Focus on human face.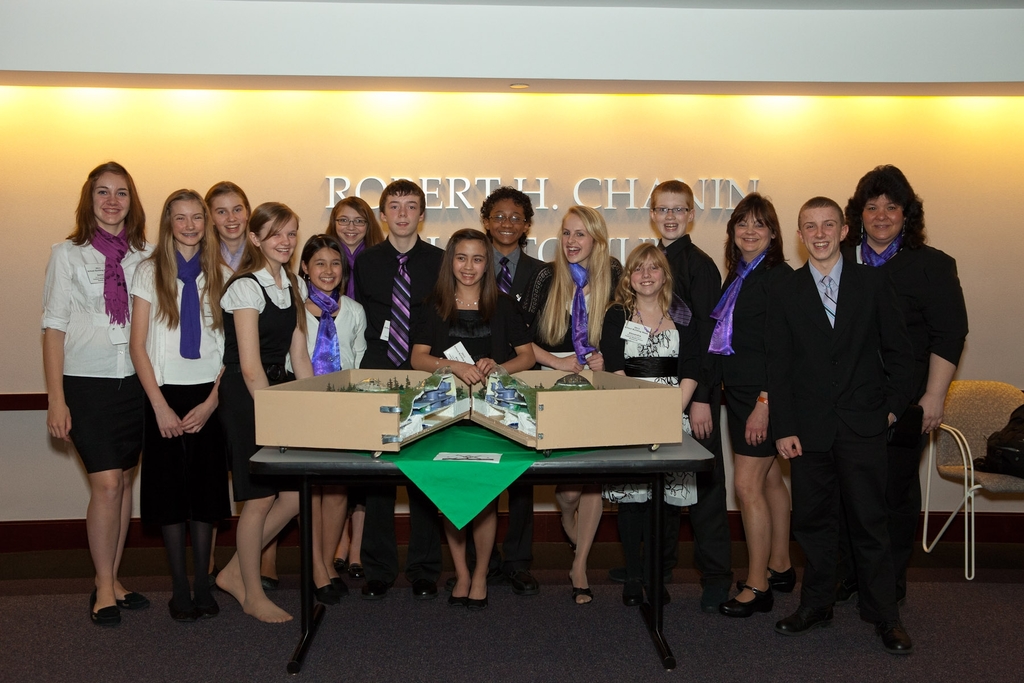
Focused at detection(452, 240, 488, 285).
